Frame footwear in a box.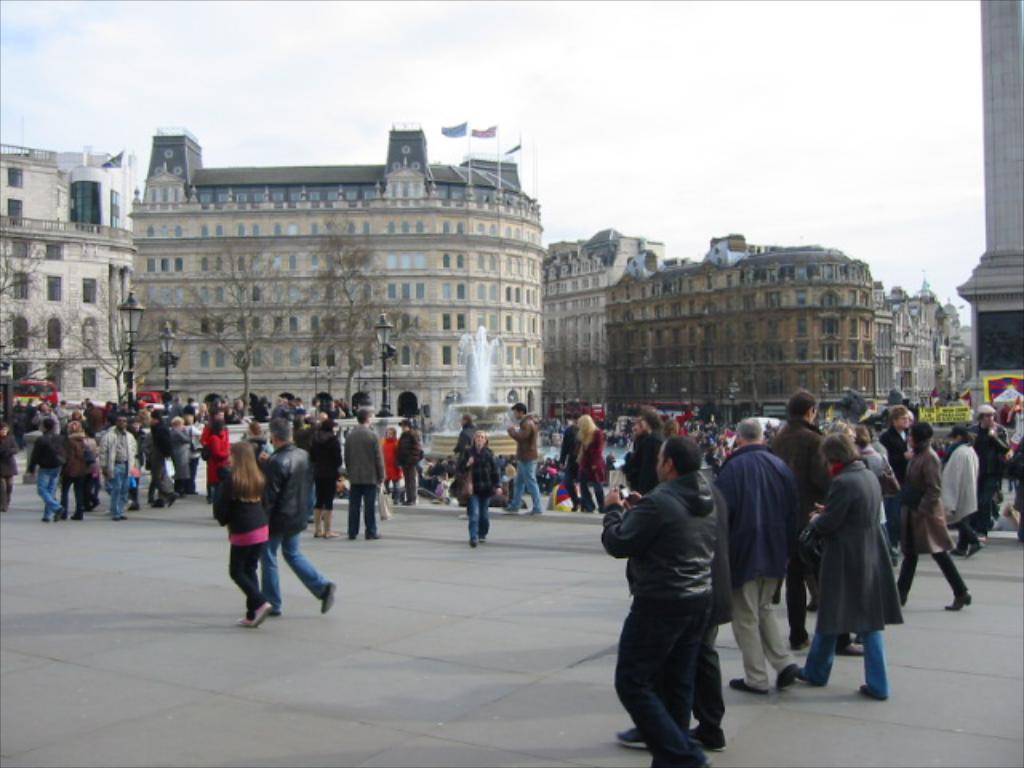
(731,659,784,699).
